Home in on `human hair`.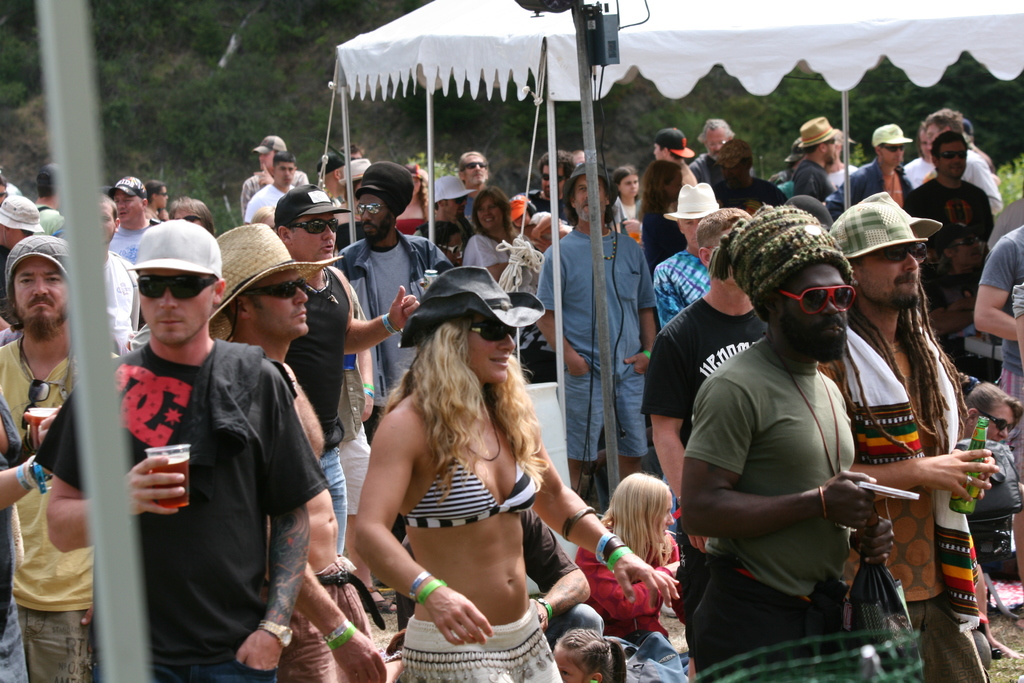
Homed in at select_region(639, 160, 686, 224).
